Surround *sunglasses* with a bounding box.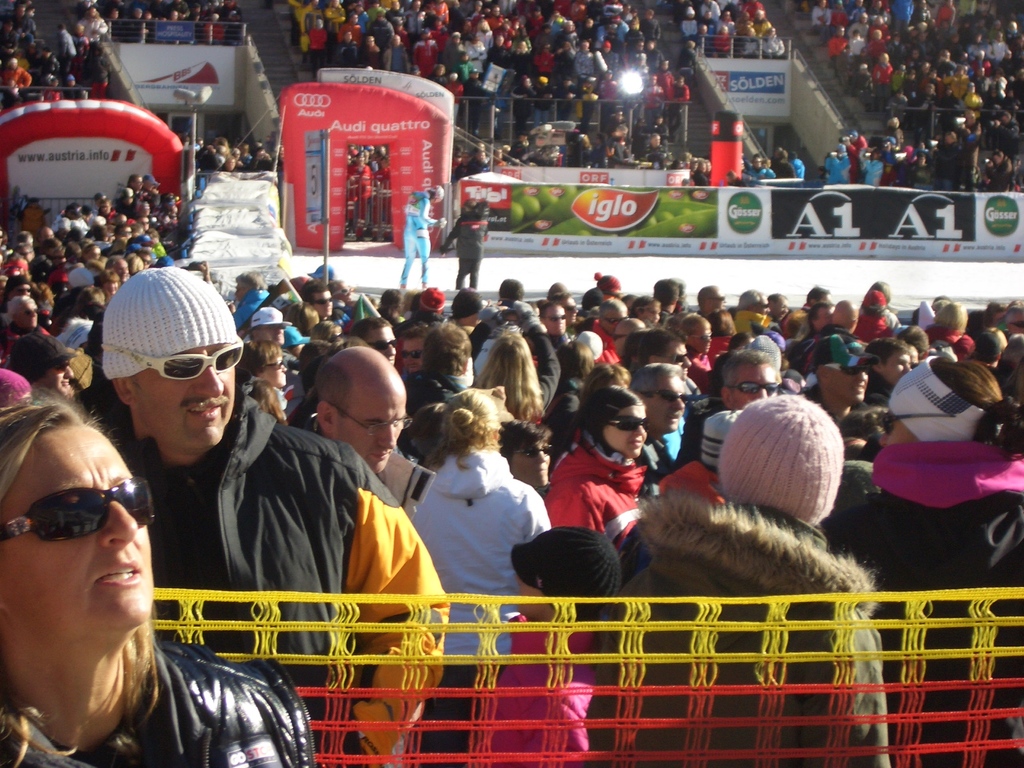
[x1=1, y1=477, x2=154, y2=541].
